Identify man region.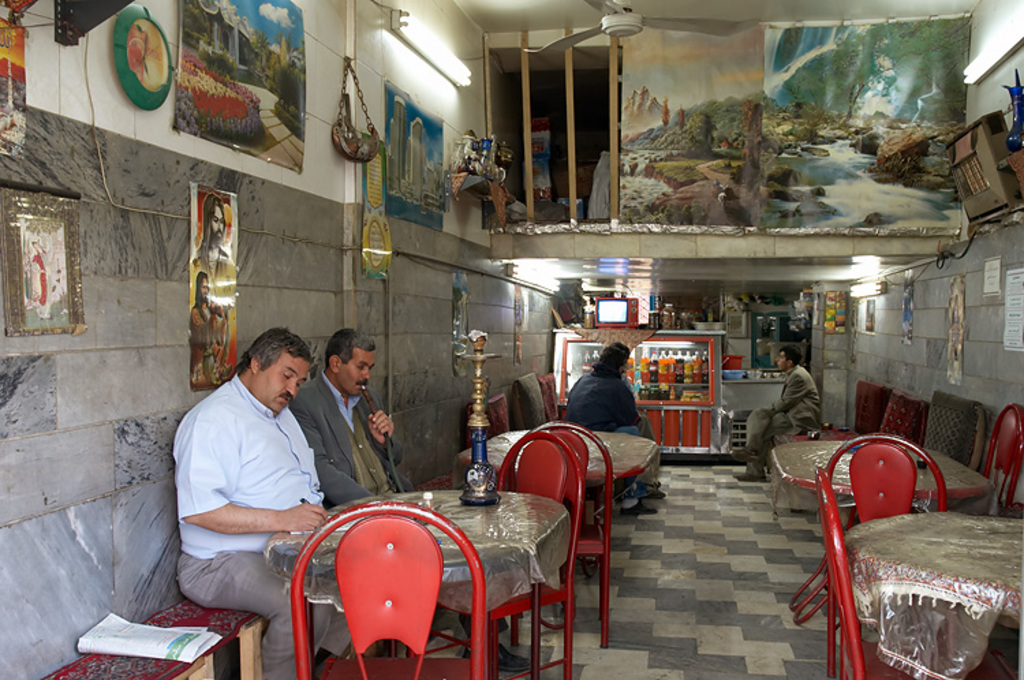
Region: box(609, 341, 666, 498).
